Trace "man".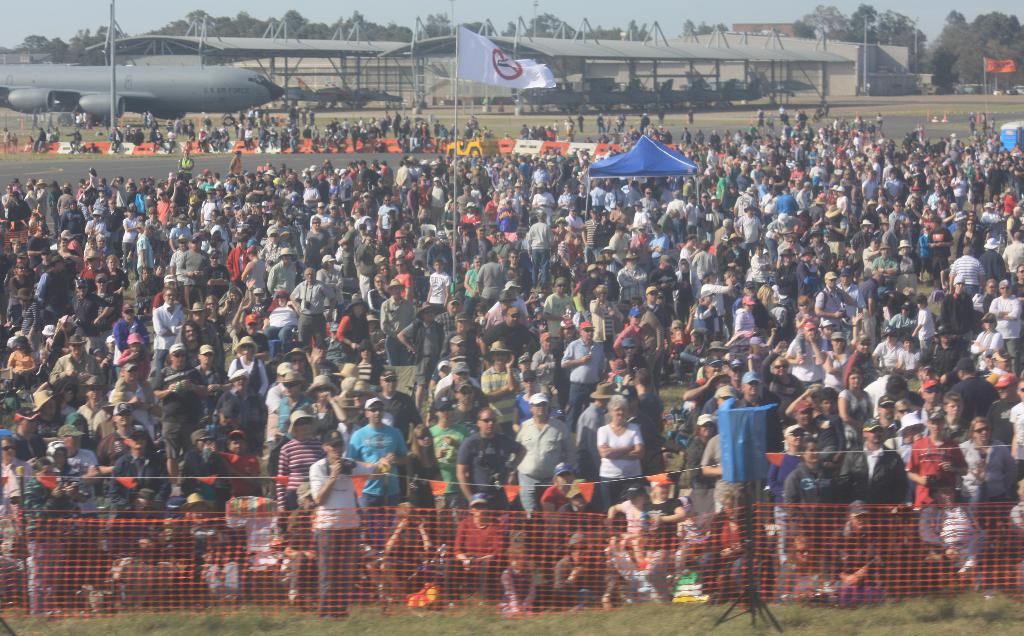
Traced to crop(527, 213, 557, 290).
